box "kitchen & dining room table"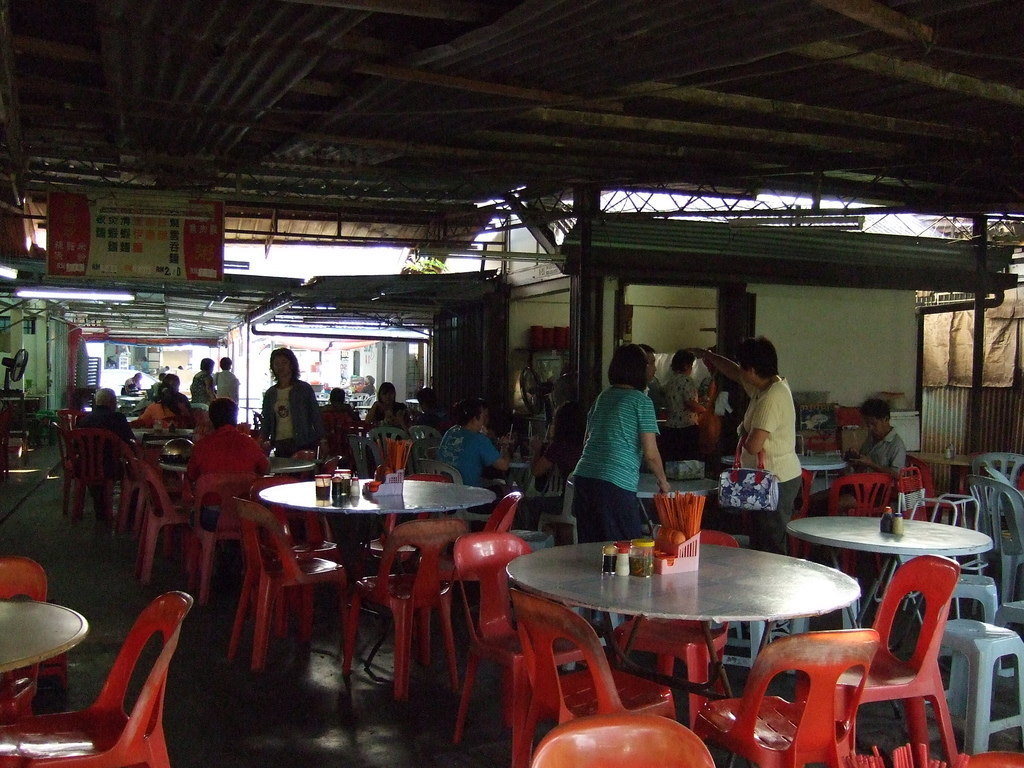
(left=520, top=540, right=908, bottom=713)
